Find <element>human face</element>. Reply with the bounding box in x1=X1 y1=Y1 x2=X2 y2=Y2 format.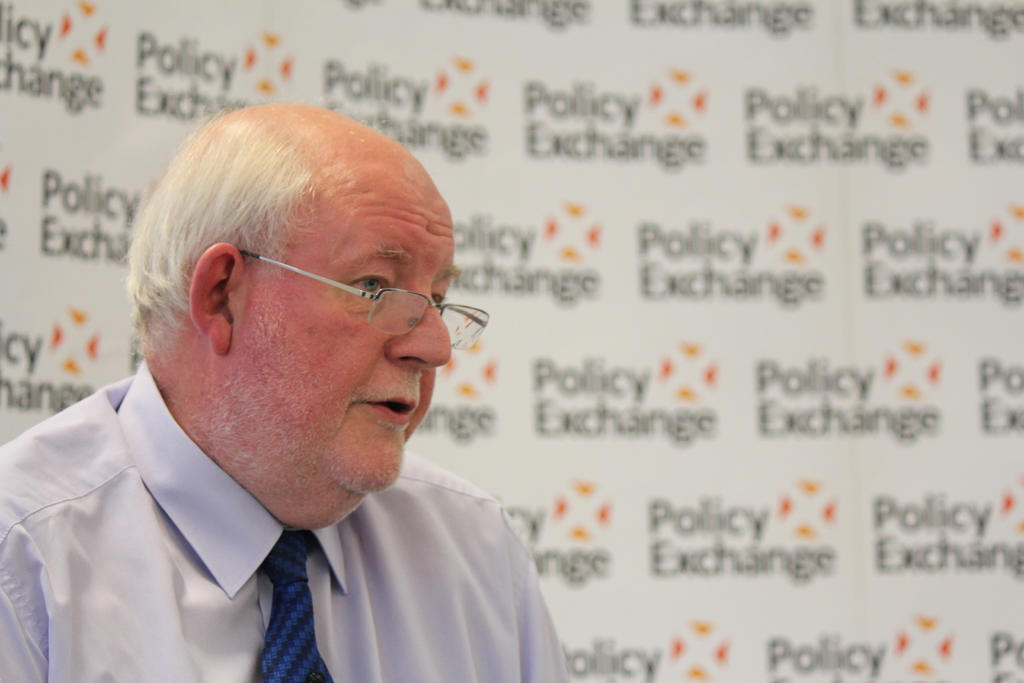
x1=221 y1=195 x2=452 y2=488.
